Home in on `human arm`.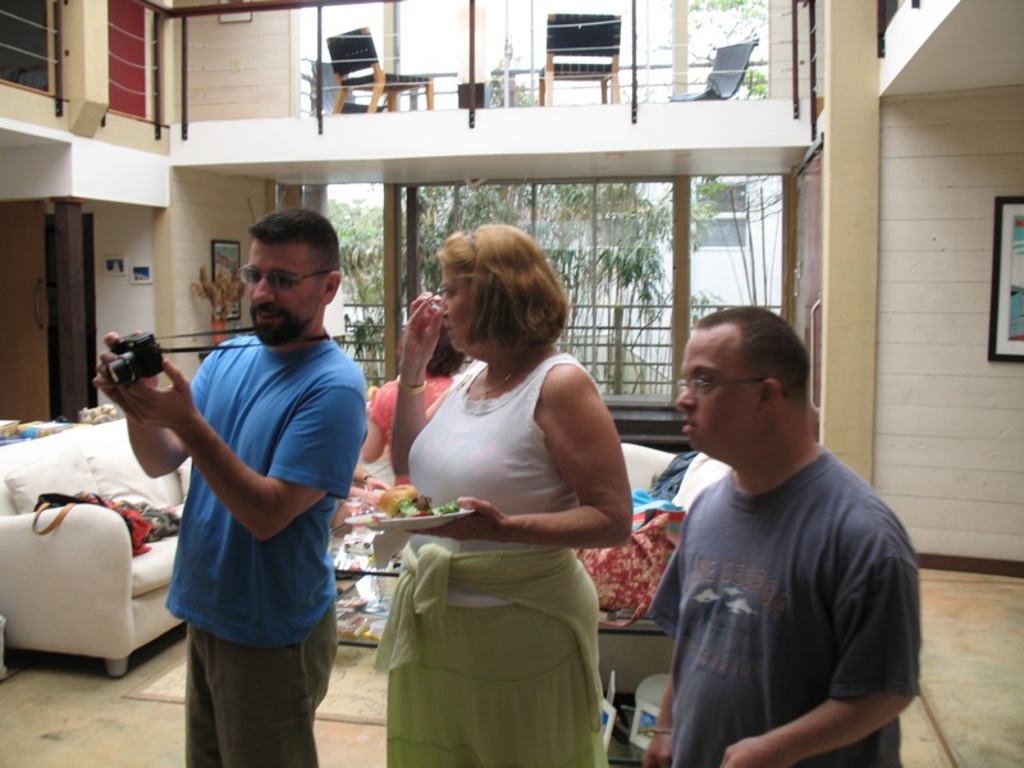
Homed in at bbox(384, 287, 456, 479).
